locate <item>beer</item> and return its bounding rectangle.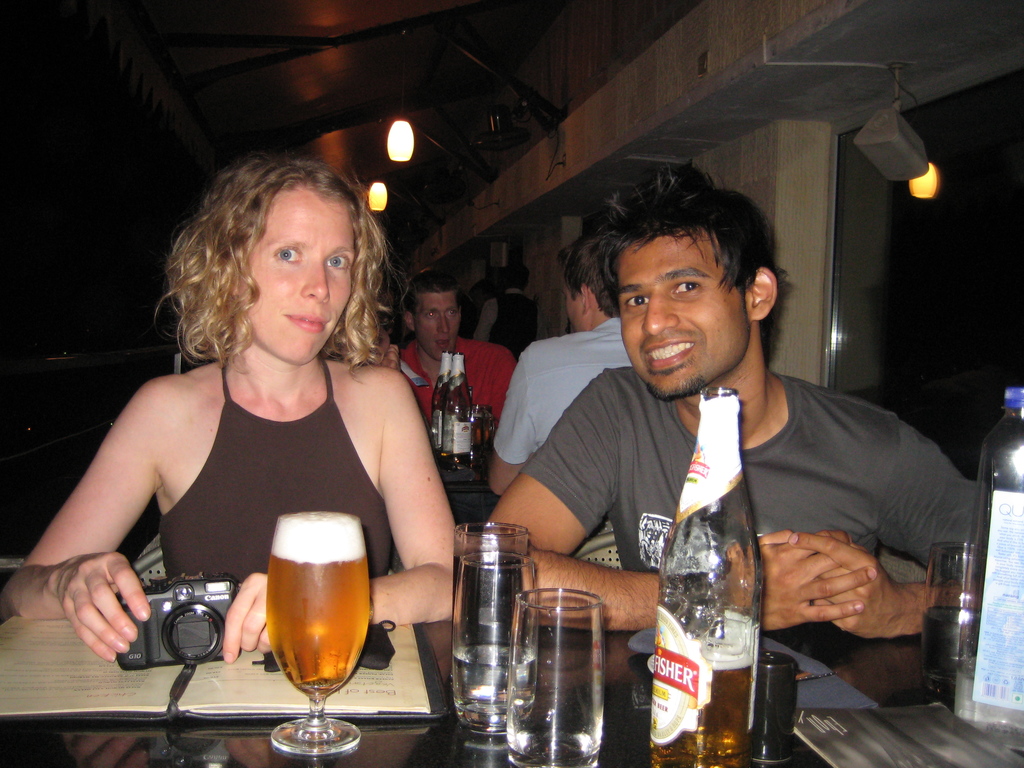
left=264, top=517, right=375, bottom=708.
